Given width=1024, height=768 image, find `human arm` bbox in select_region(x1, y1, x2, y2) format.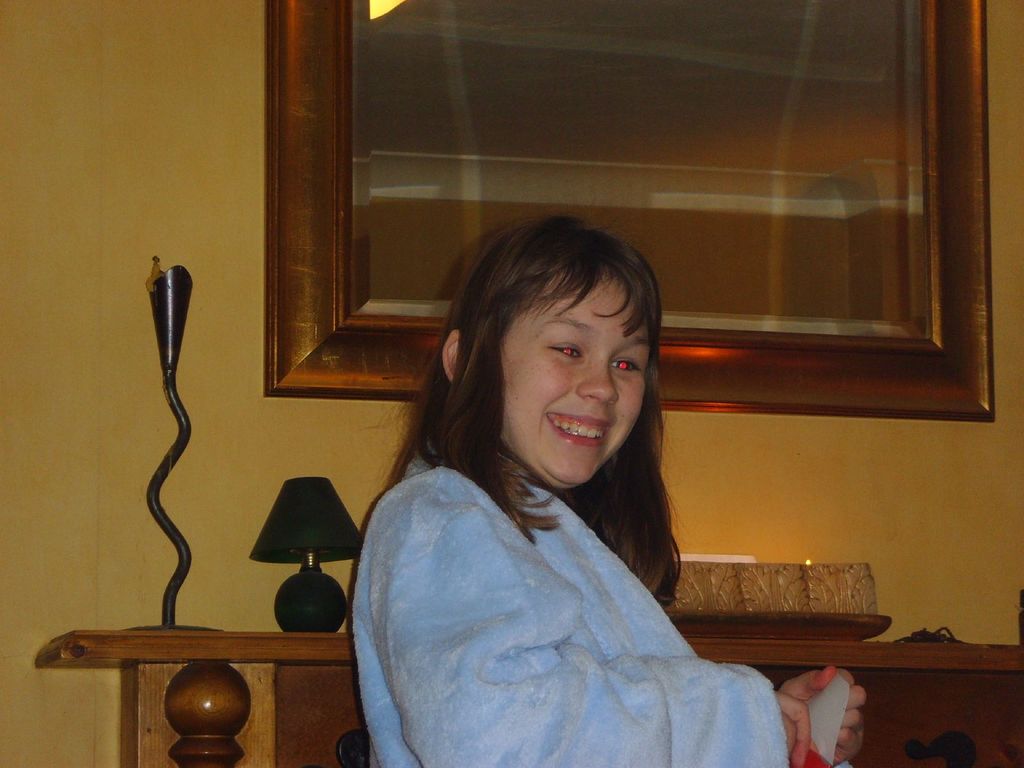
select_region(780, 666, 860, 760).
